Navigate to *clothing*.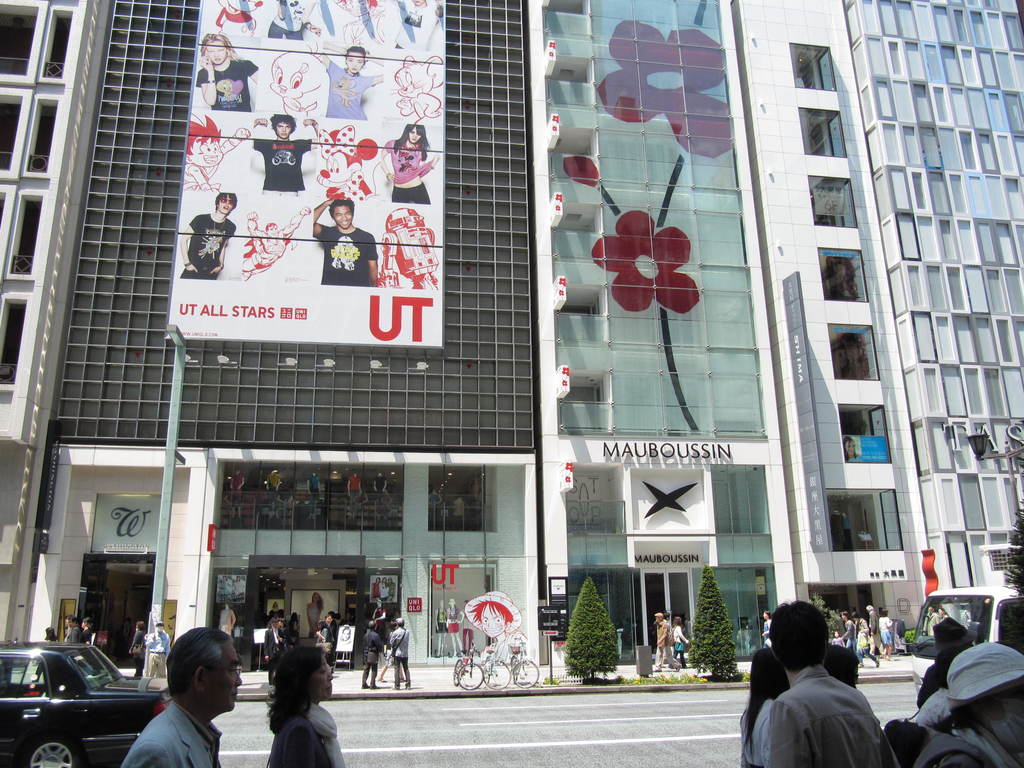
Navigation target: [x1=181, y1=212, x2=234, y2=280].
